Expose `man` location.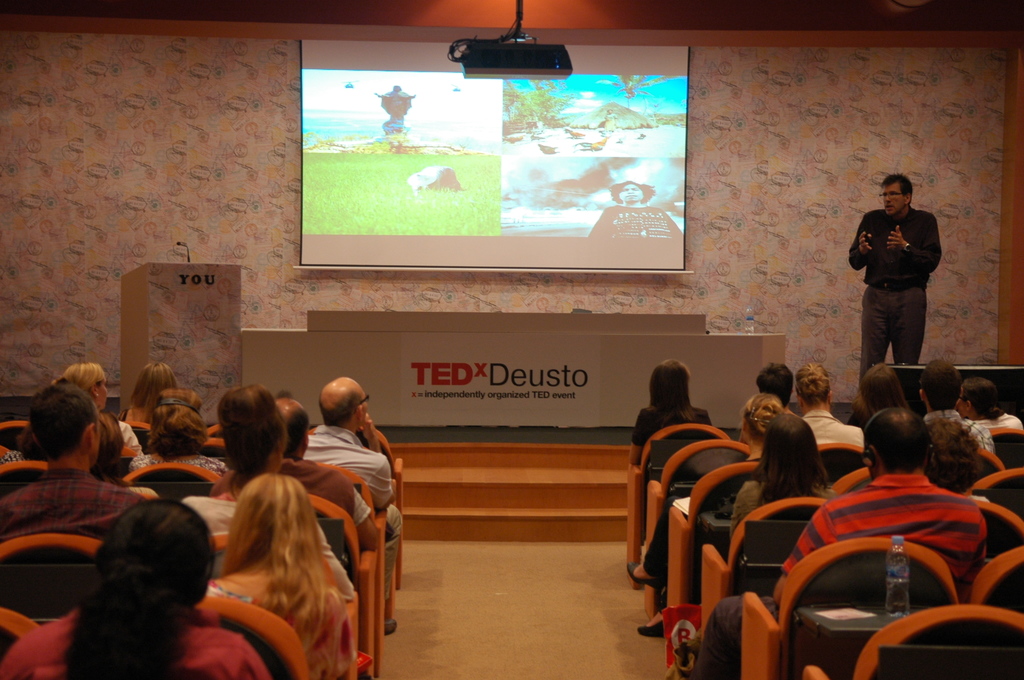
Exposed at <region>858, 173, 955, 385</region>.
